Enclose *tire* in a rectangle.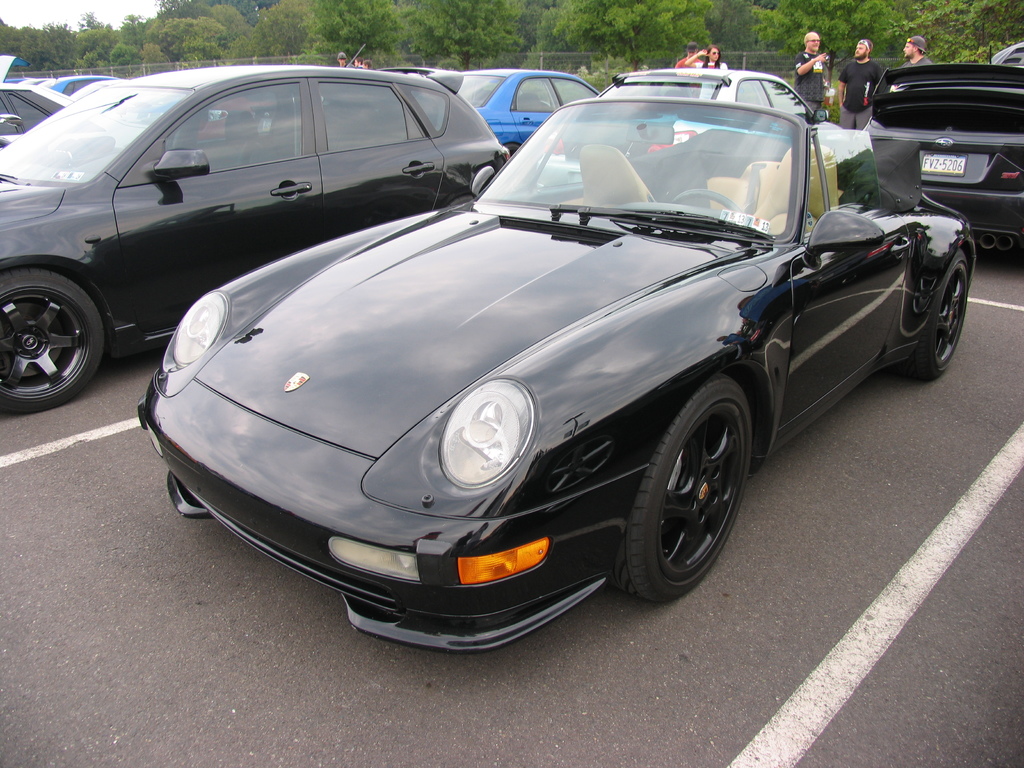
box(0, 262, 103, 410).
